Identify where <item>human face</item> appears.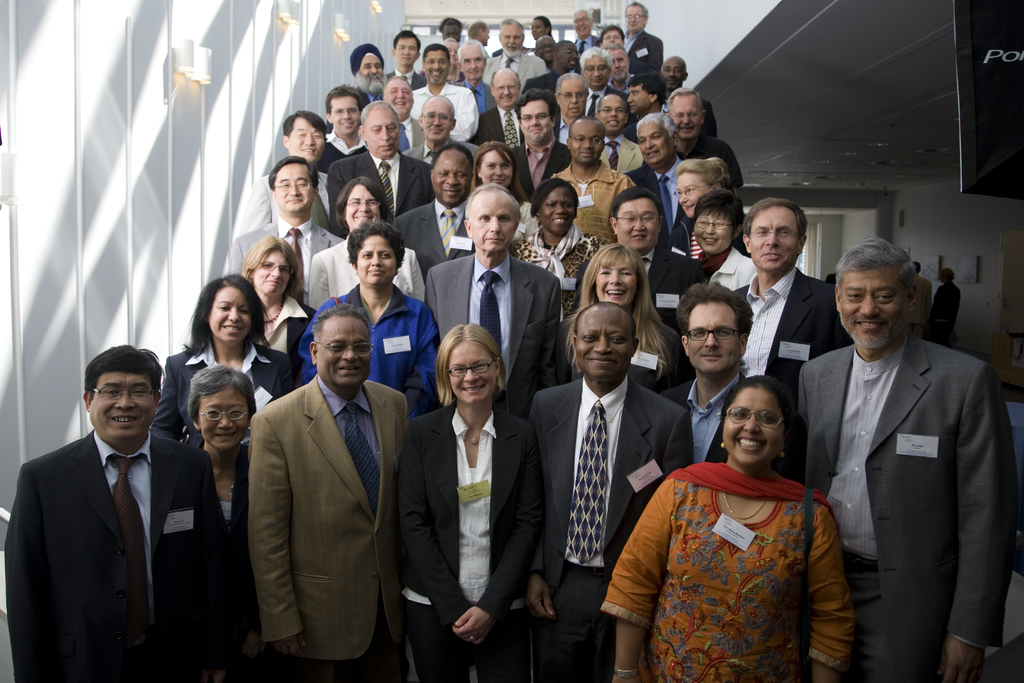
Appears at 356:52:385:89.
